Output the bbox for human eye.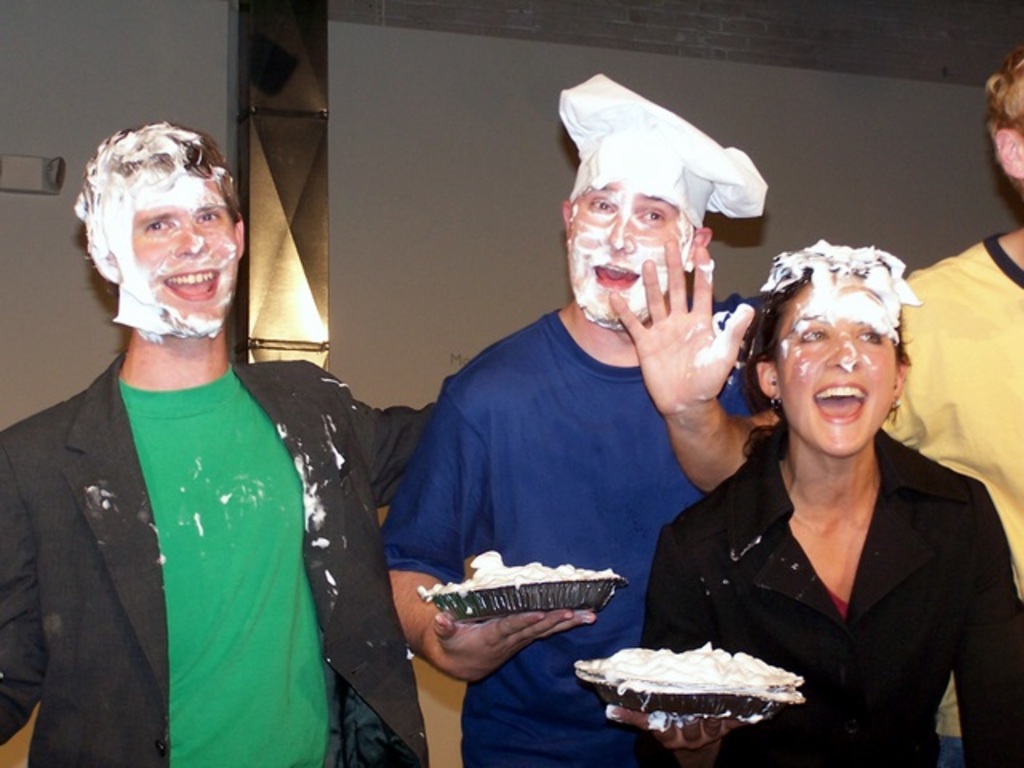
790 325 829 344.
